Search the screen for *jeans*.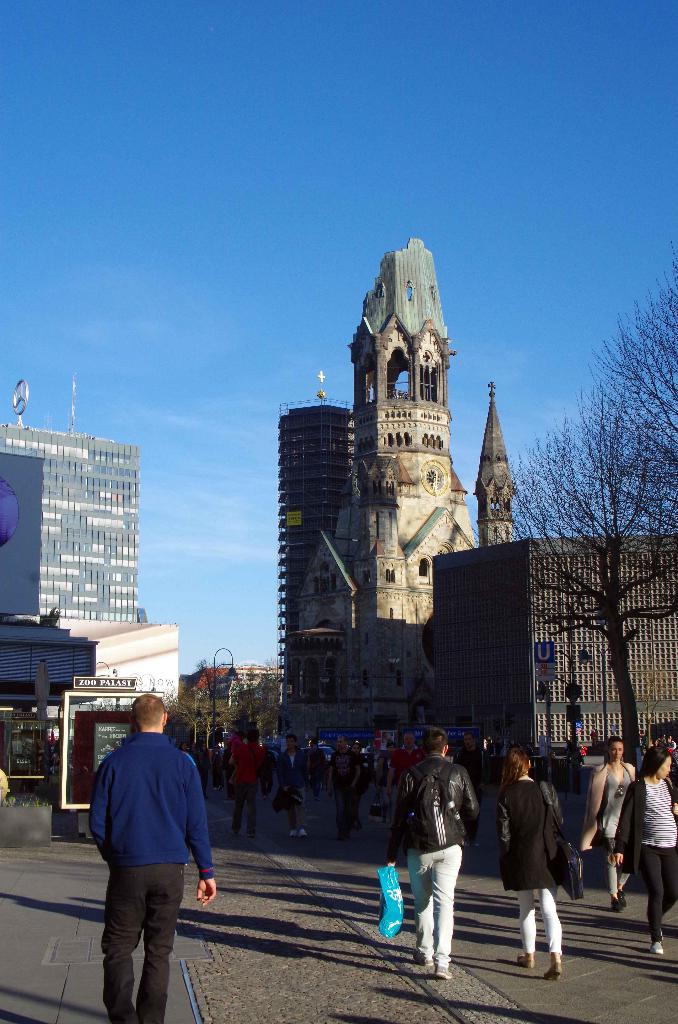
Found at box(284, 790, 307, 832).
